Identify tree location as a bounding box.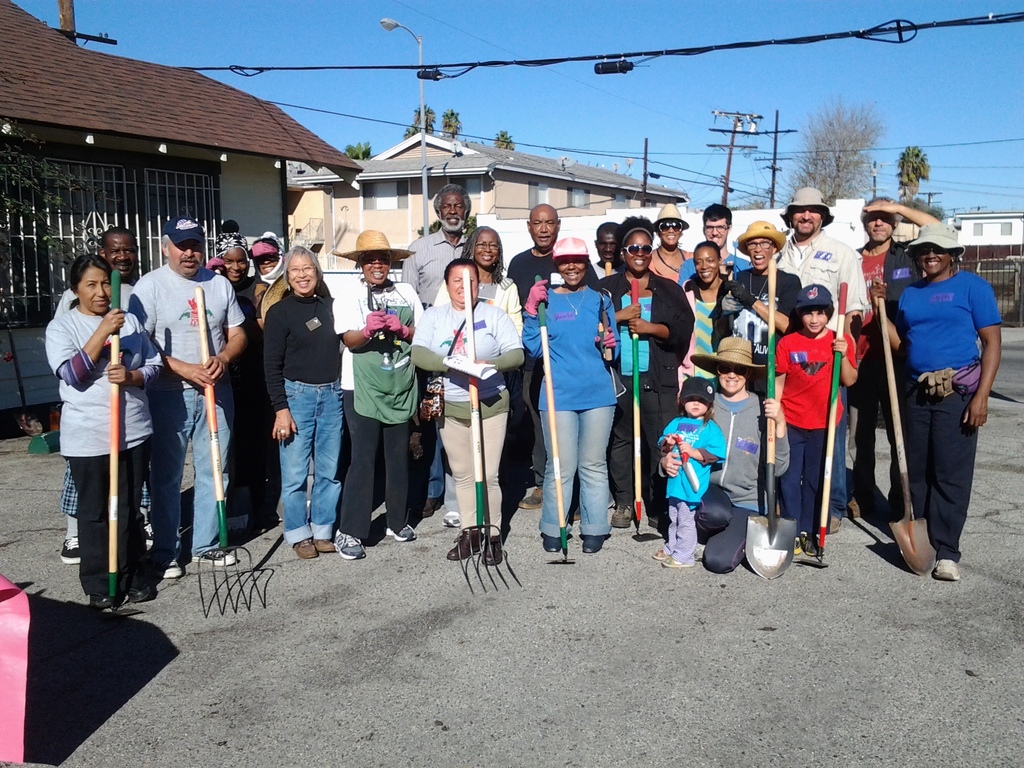
(left=495, top=132, right=516, bottom=150).
